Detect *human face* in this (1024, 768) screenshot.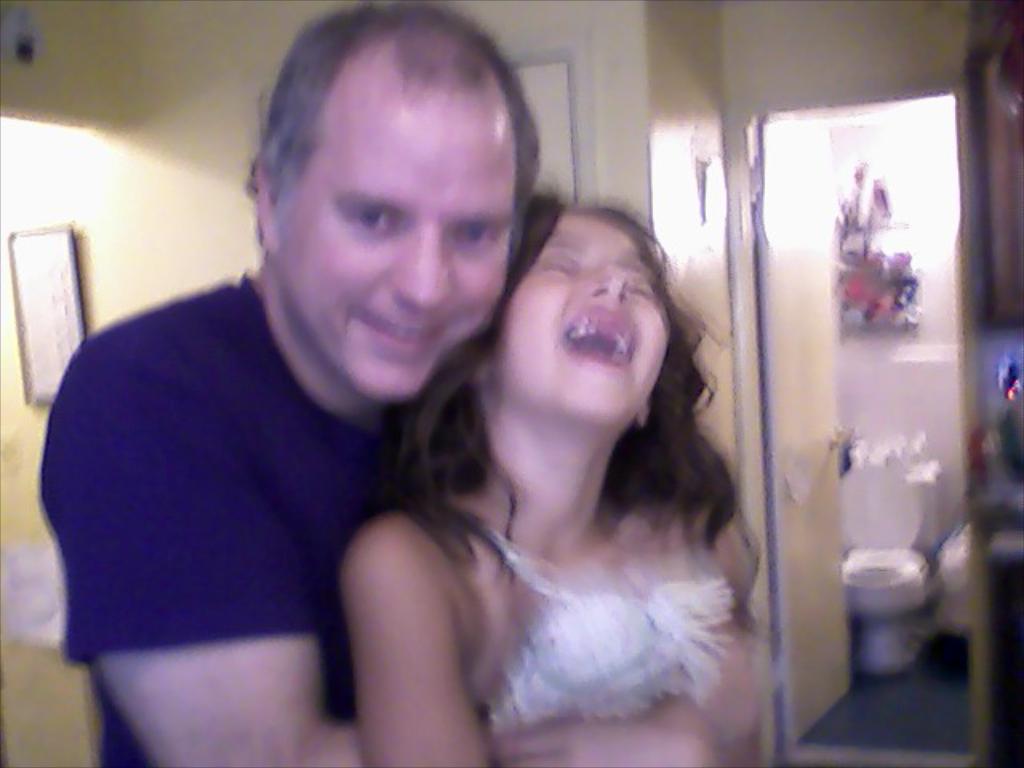
Detection: select_region(277, 99, 514, 405).
